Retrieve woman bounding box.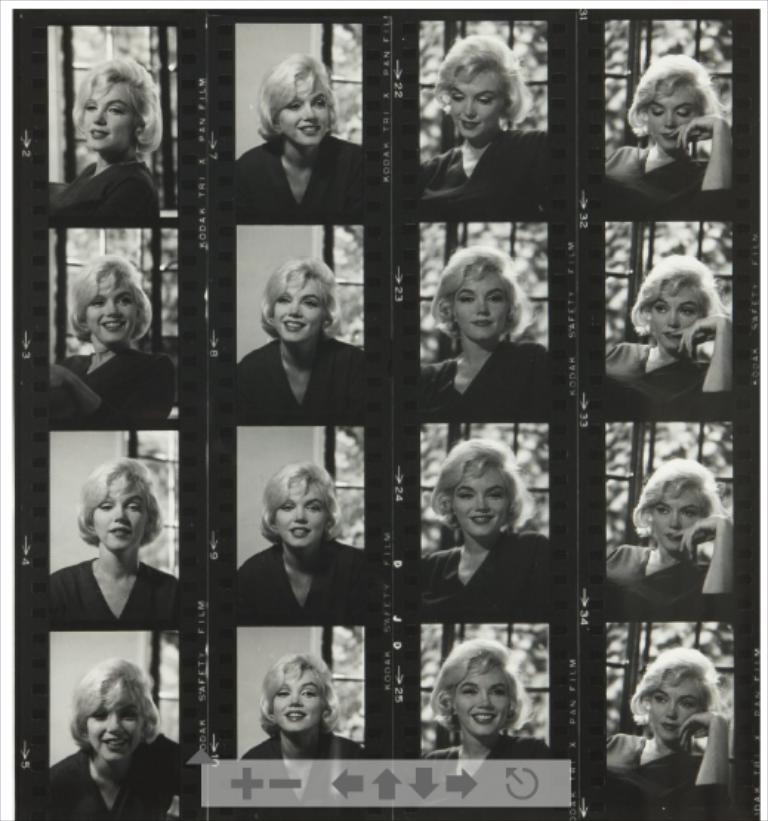
Bounding box: [414, 246, 549, 419].
